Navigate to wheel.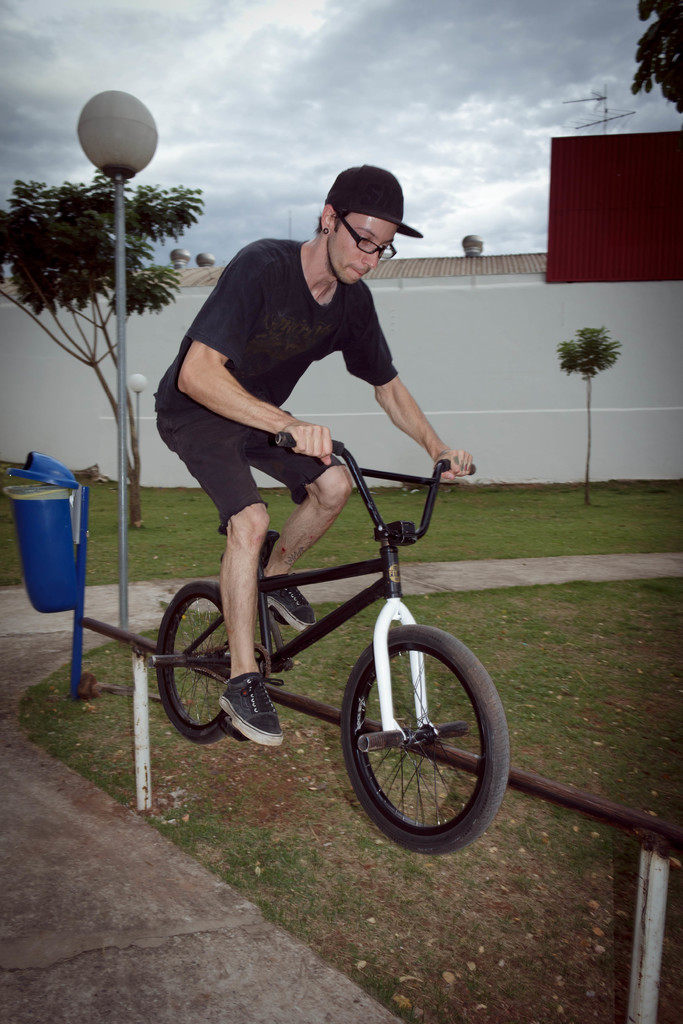
Navigation target: (153, 573, 262, 743).
